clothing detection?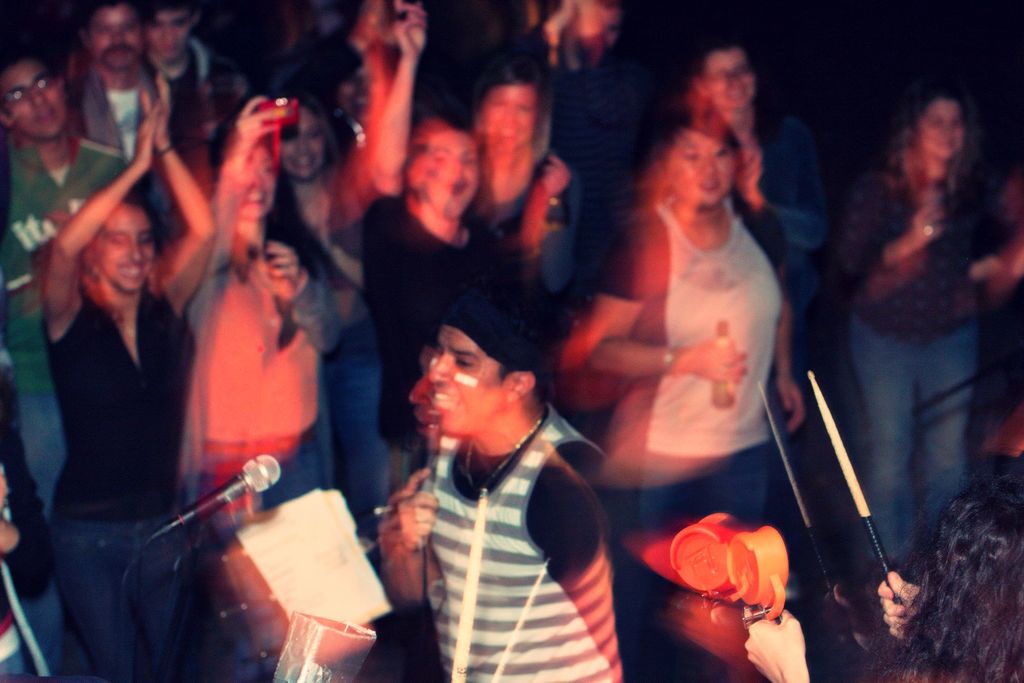
select_region(72, 538, 194, 682)
